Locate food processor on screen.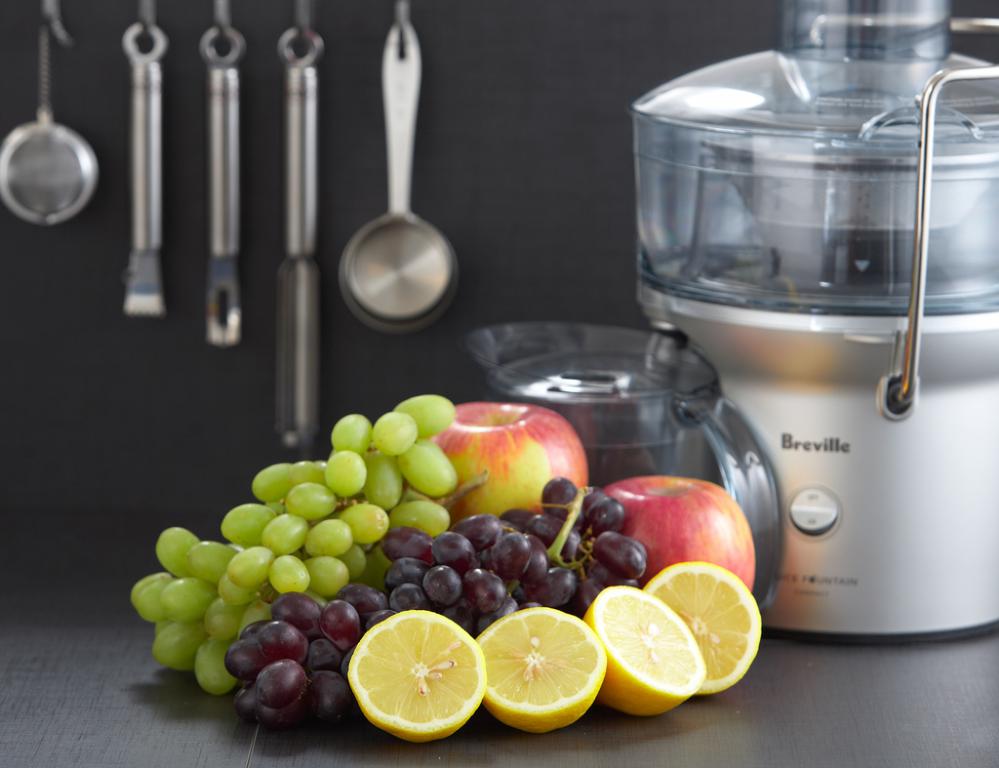
On screen at <region>625, 0, 998, 650</region>.
